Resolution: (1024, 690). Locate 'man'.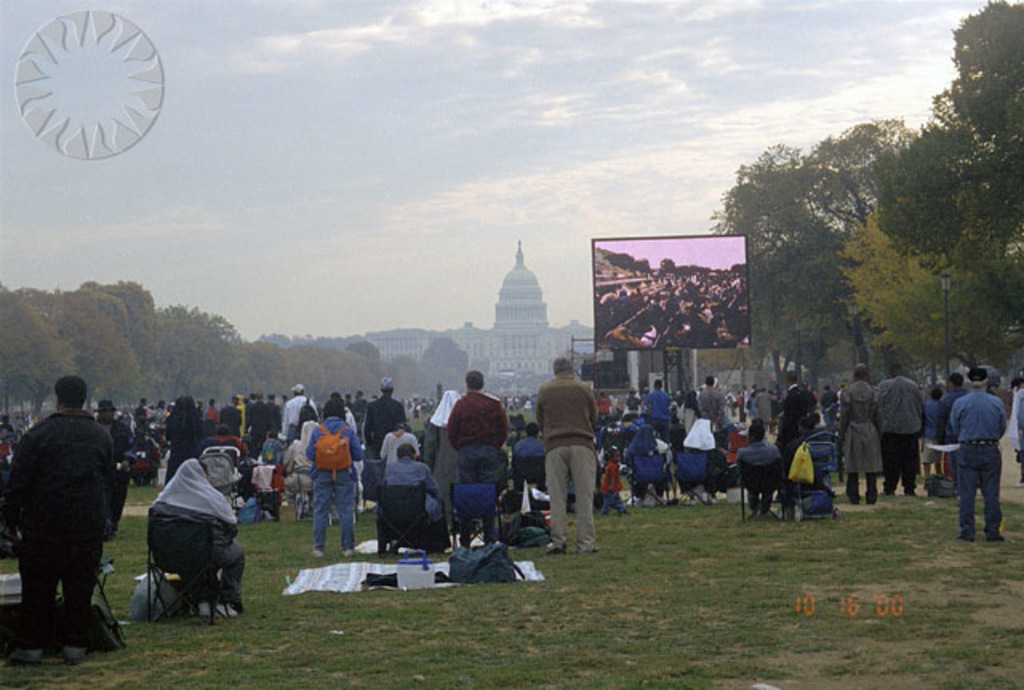
878,367,925,498.
